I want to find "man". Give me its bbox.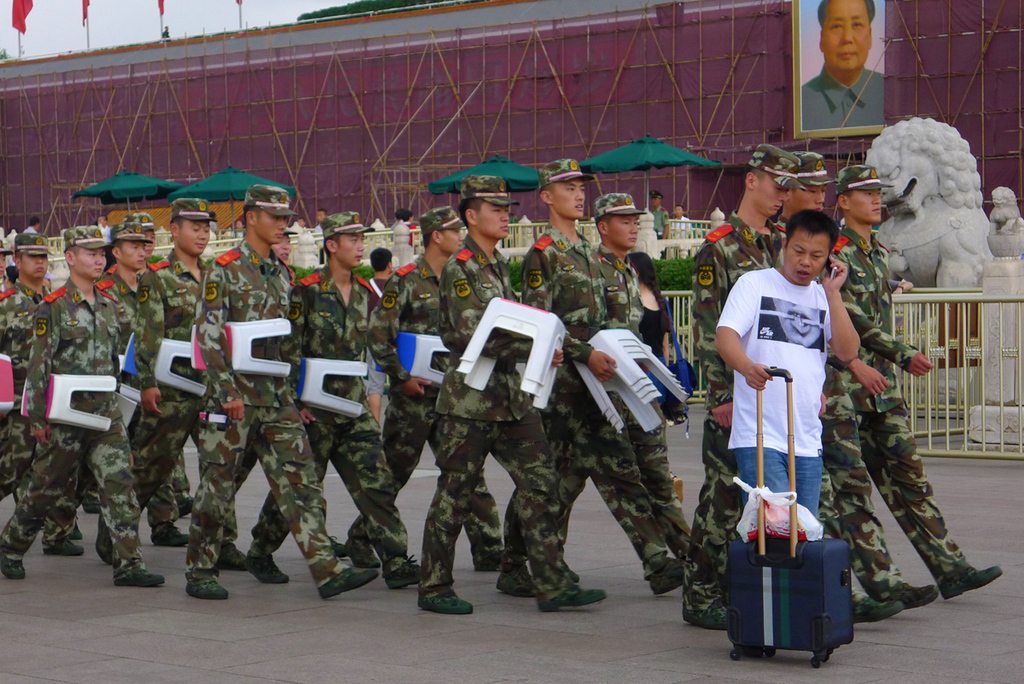
pyautogui.locateOnScreen(651, 190, 672, 266).
